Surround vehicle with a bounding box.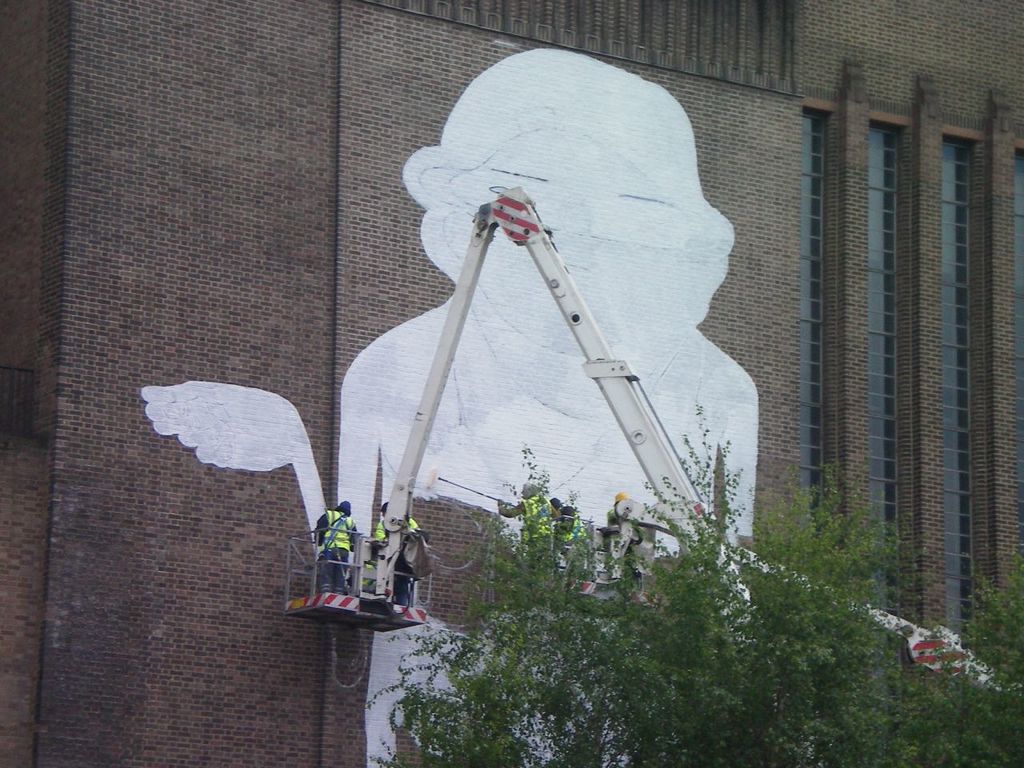
282 181 1023 694.
